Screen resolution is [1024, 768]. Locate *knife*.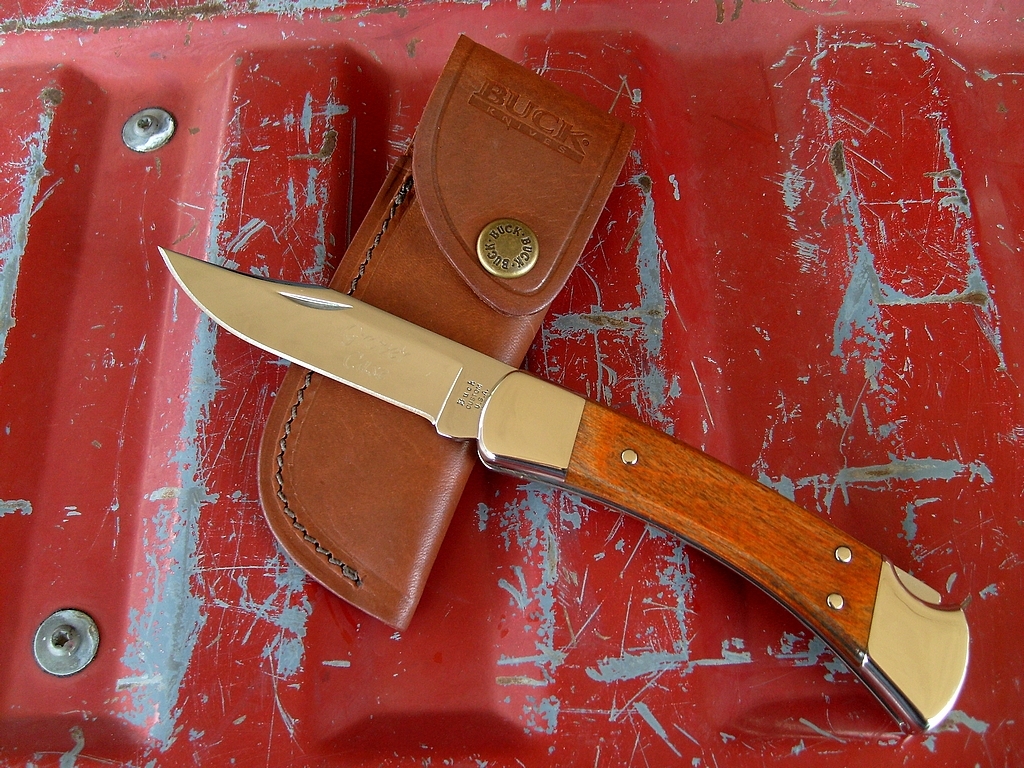
crop(153, 243, 965, 742).
